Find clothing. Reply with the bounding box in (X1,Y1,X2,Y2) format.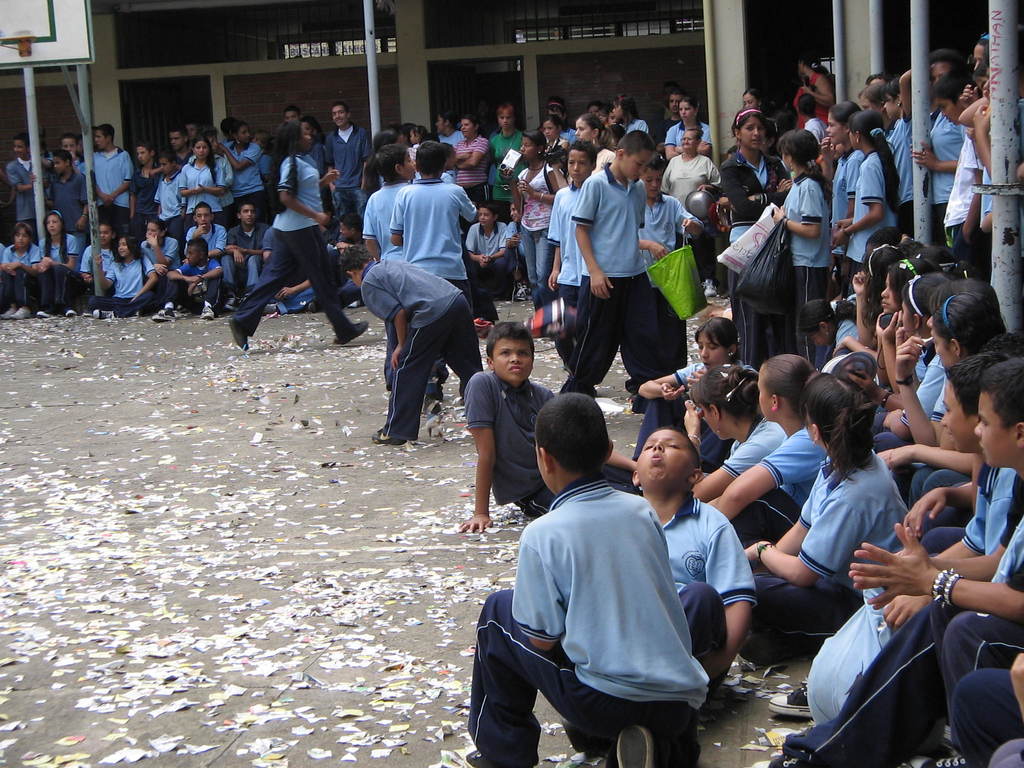
(141,234,178,277).
